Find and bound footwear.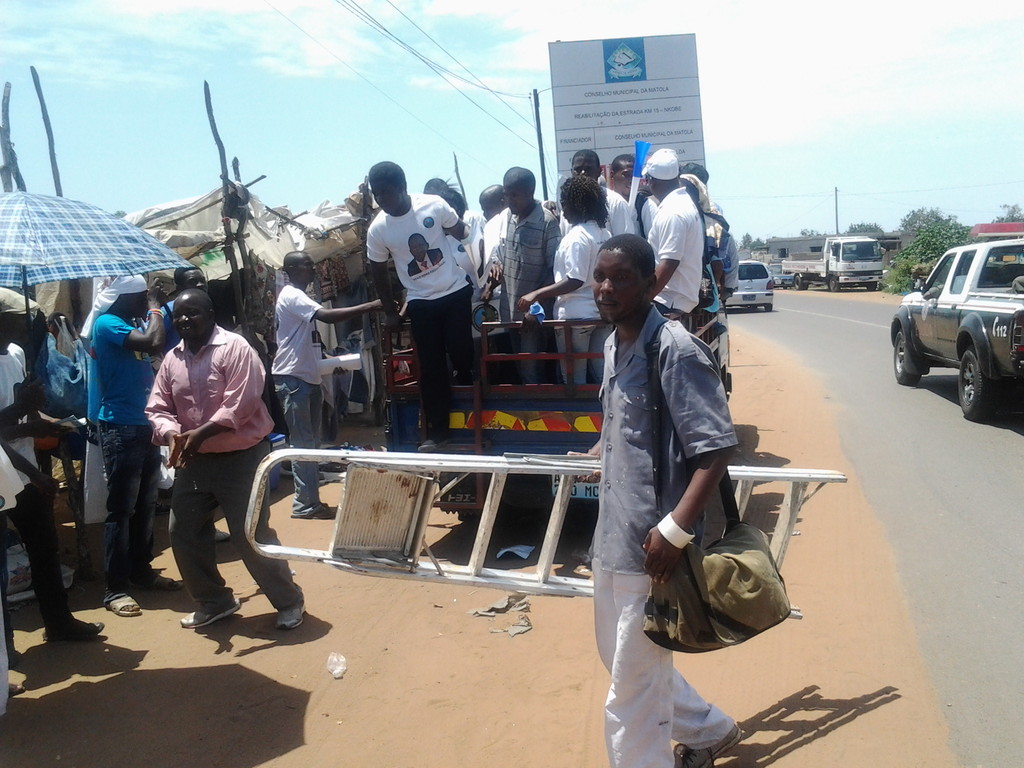
Bound: bbox=(109, 593, 144, 616).
